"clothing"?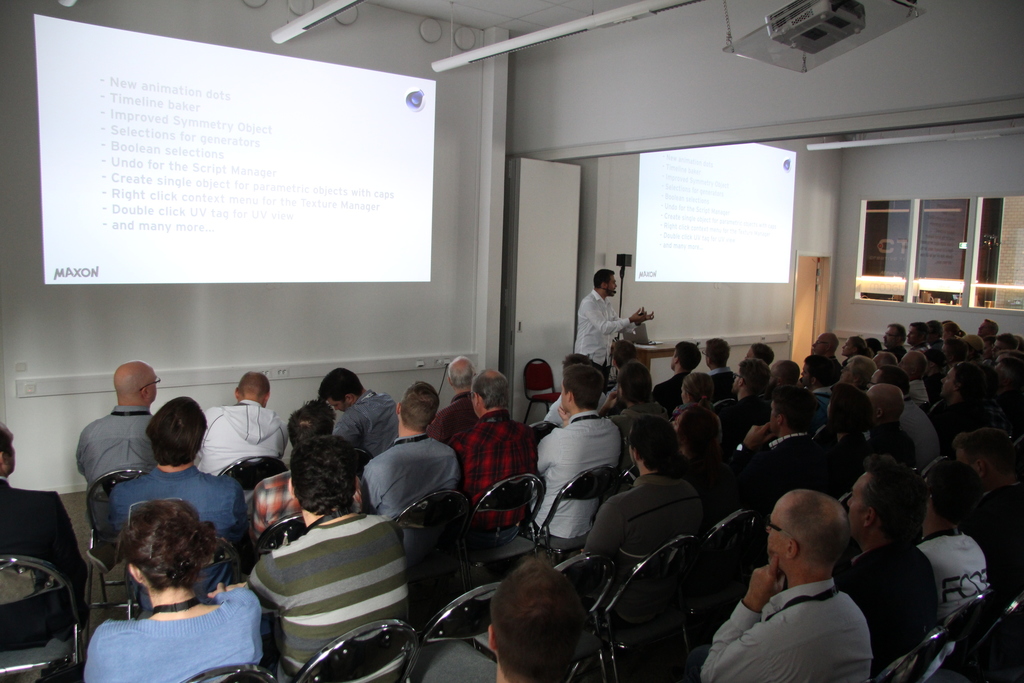
[x1=431, y1=394, x2=488, y2=436]
